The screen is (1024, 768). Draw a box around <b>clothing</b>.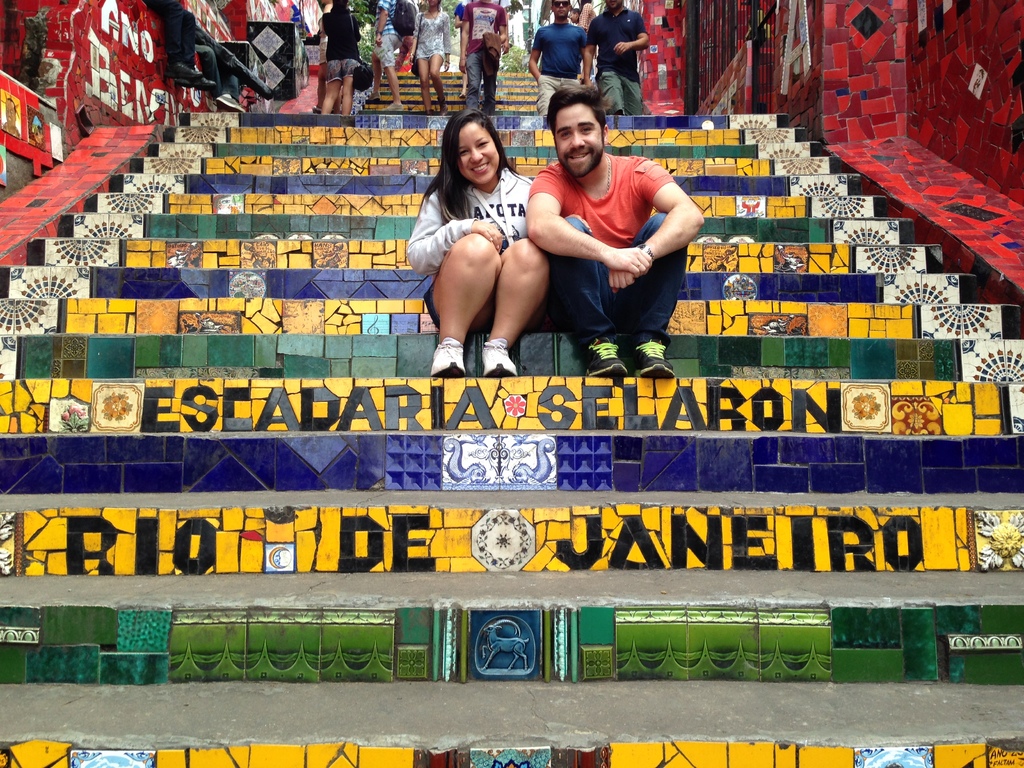
bbox=(456, 1, 509, 111).
